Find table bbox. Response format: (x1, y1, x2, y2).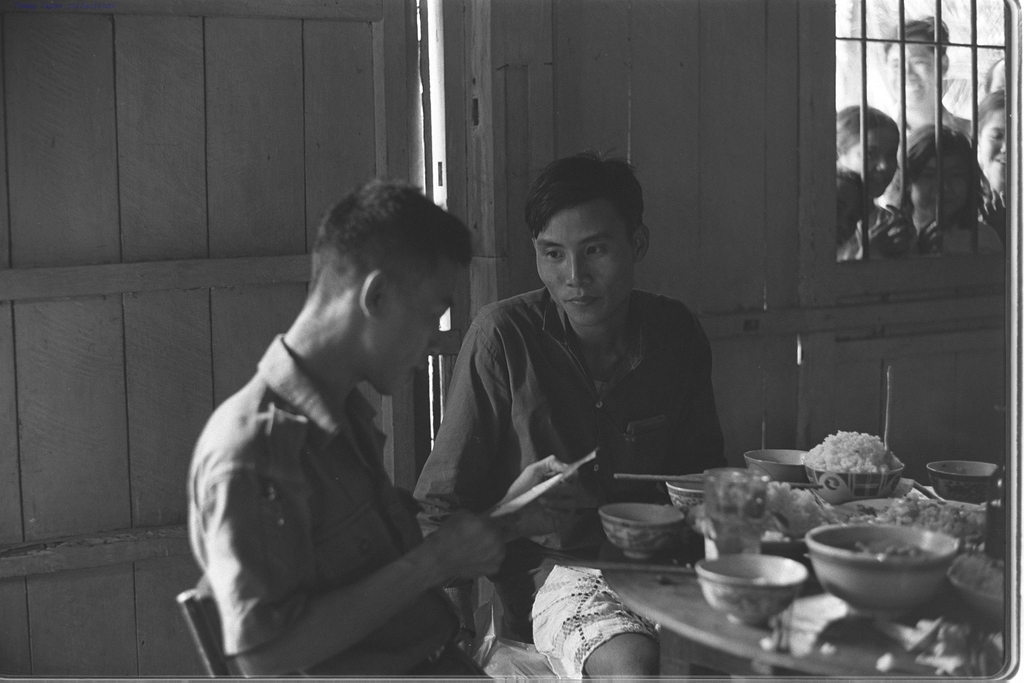
(597, 473, 1014, 670).
